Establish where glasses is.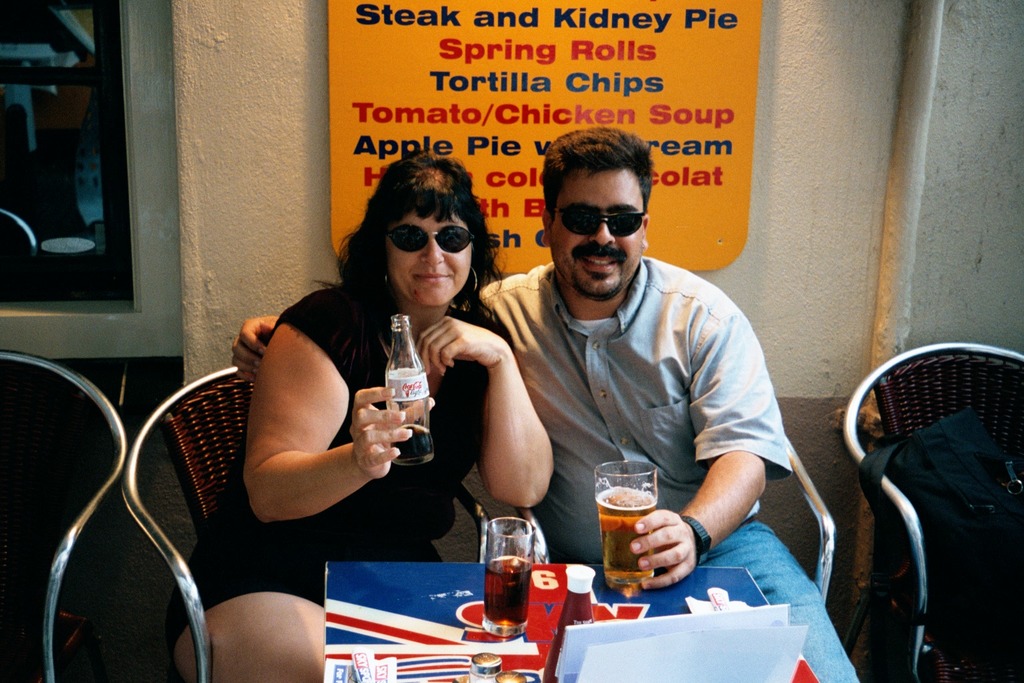
Established at Rect(386, 223, 473, 255).
